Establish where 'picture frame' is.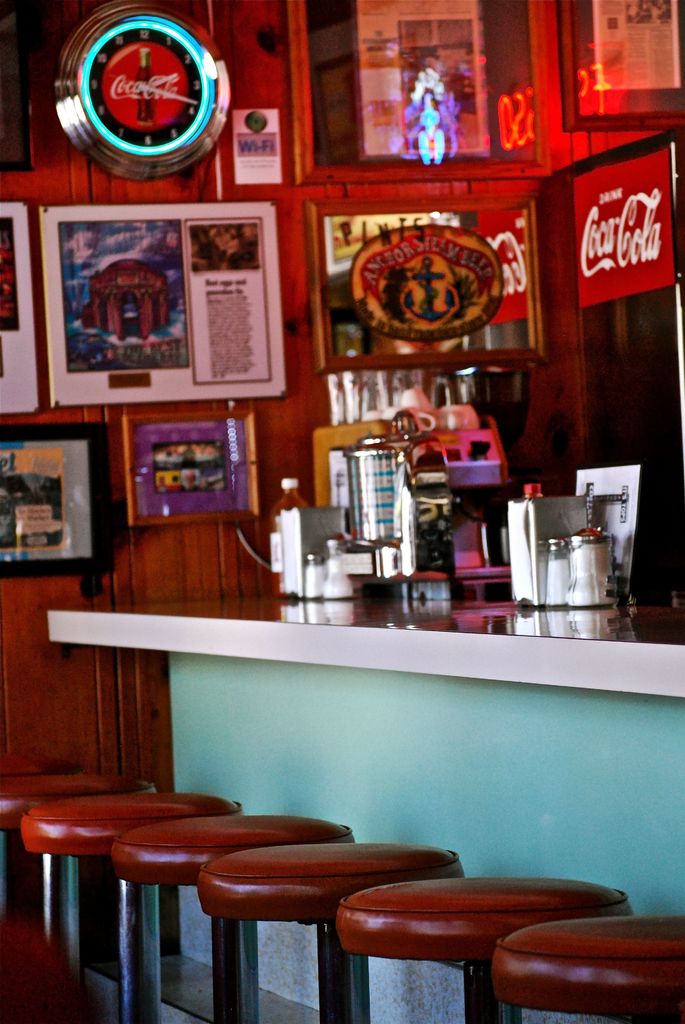
Established at [306,200,537,372].
